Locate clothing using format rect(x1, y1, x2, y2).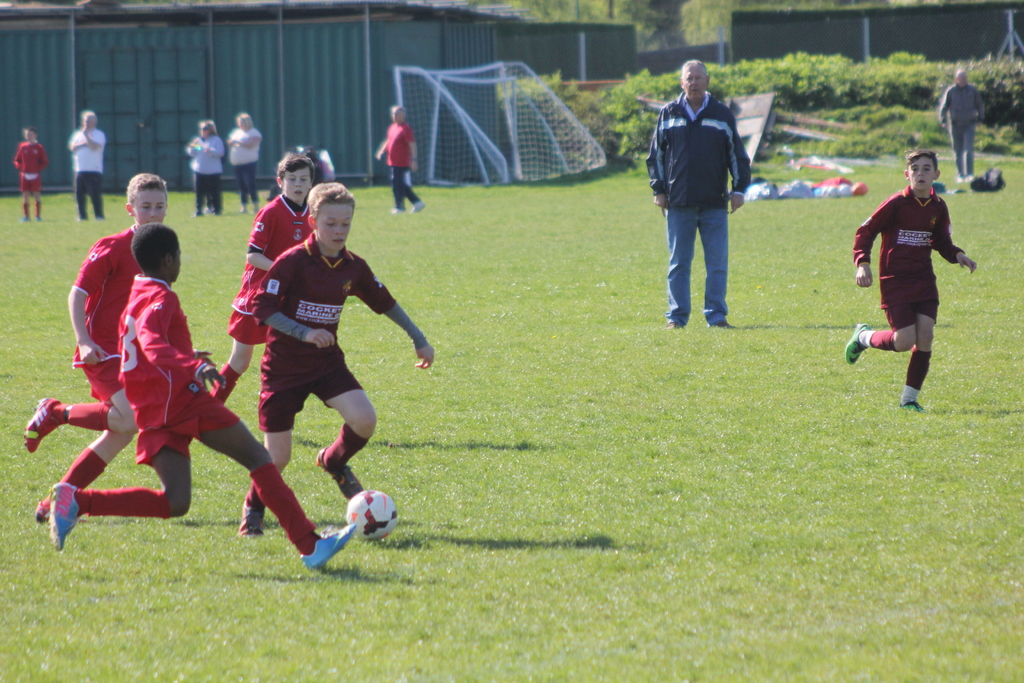
rect(119, 267, 225, 466).
